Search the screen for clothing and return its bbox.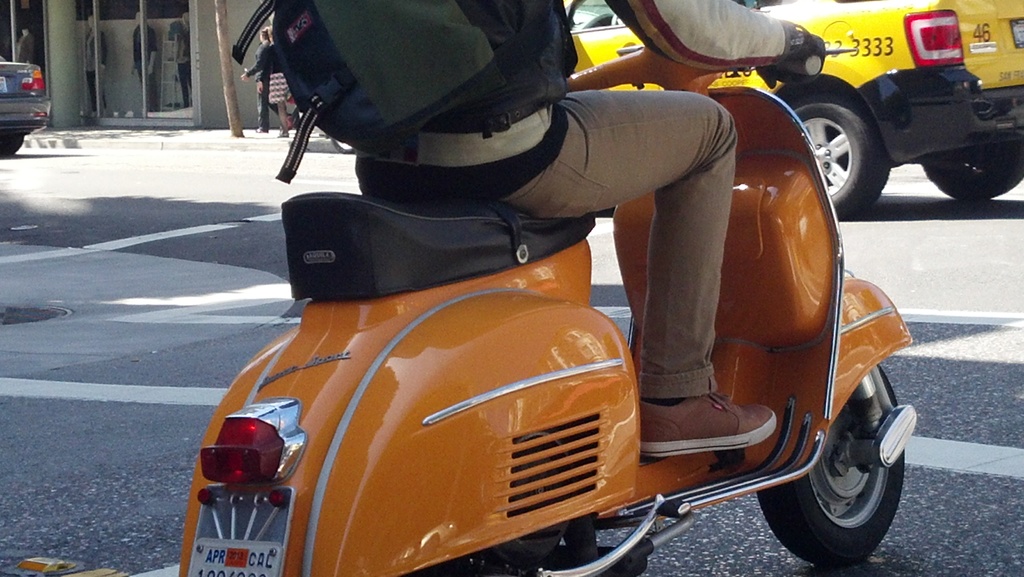
Found: rect(353, 0, 790, 396).
